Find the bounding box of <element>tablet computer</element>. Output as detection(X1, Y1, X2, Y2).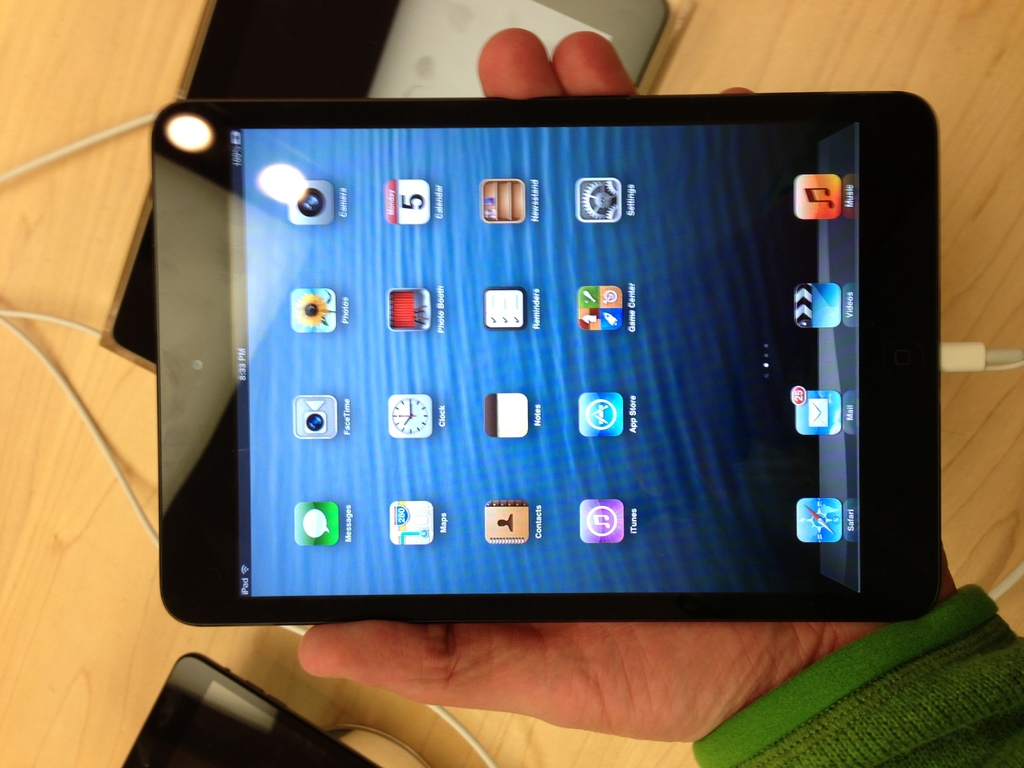
detection(150, 88, 941, 630).
